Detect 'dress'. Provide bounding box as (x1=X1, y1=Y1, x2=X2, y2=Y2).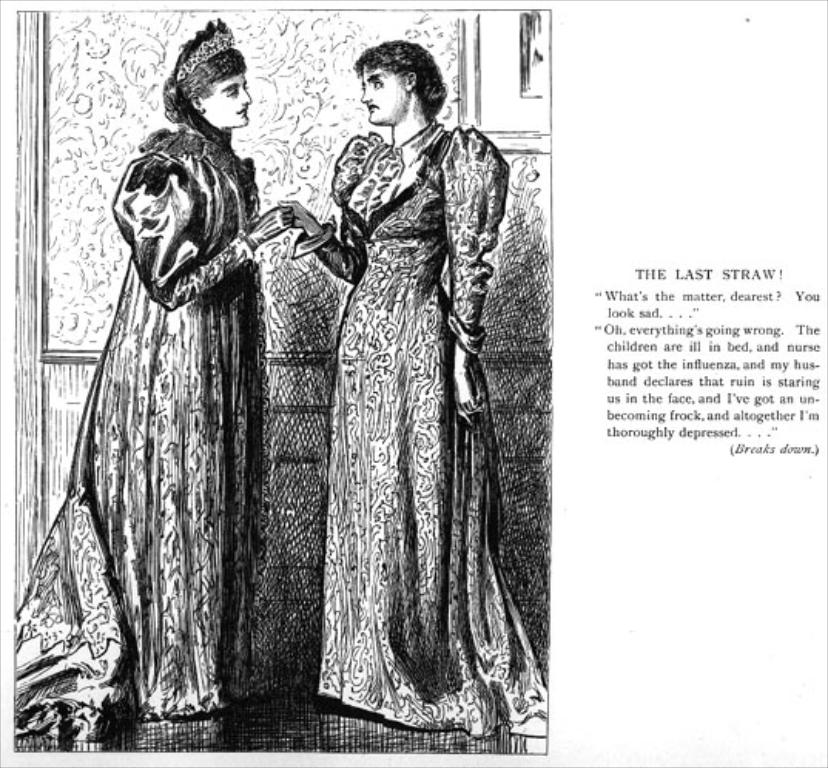
(x1=14, y1=128, x2=257, y2=743).
